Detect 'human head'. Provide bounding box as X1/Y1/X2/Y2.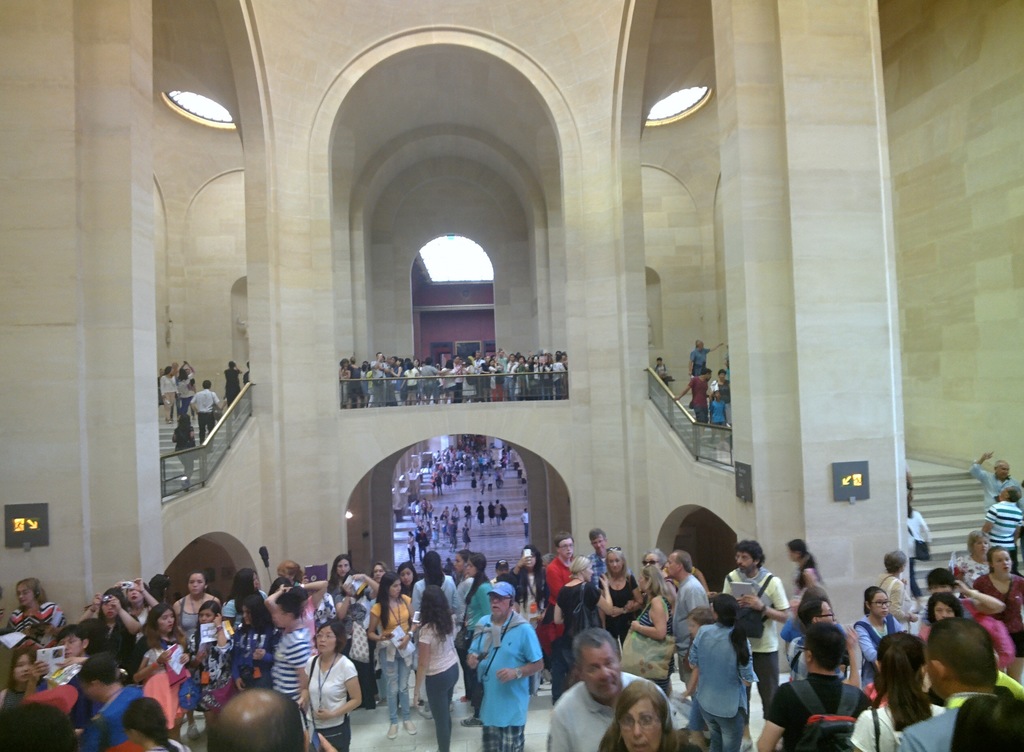
380/571/401/600.
